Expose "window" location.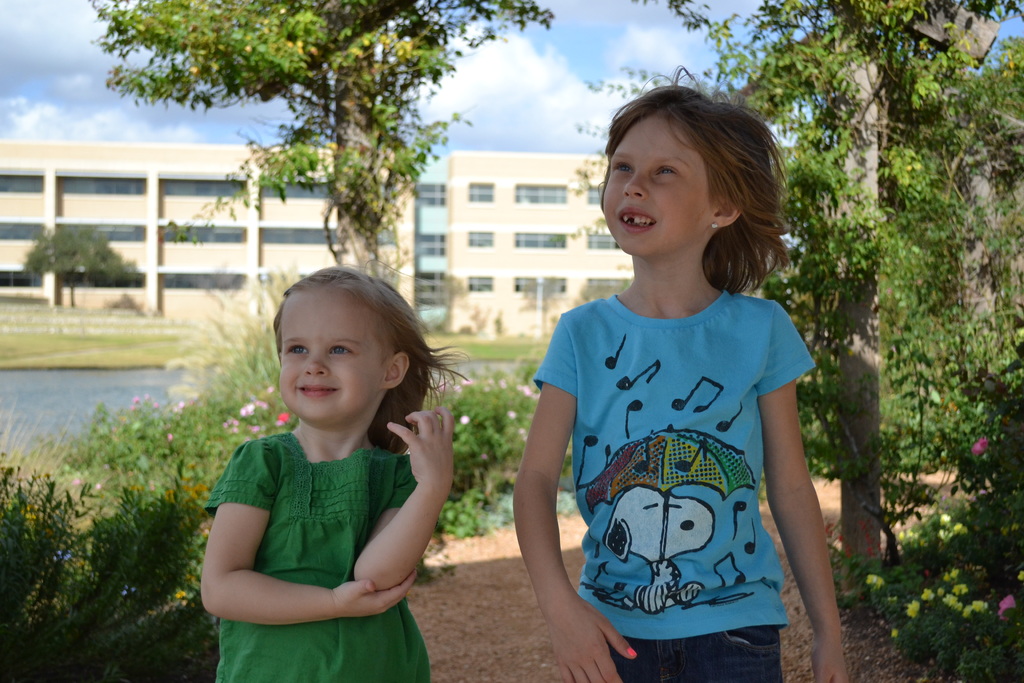
Exposed at bbox=[58, 174, 152, 192].
